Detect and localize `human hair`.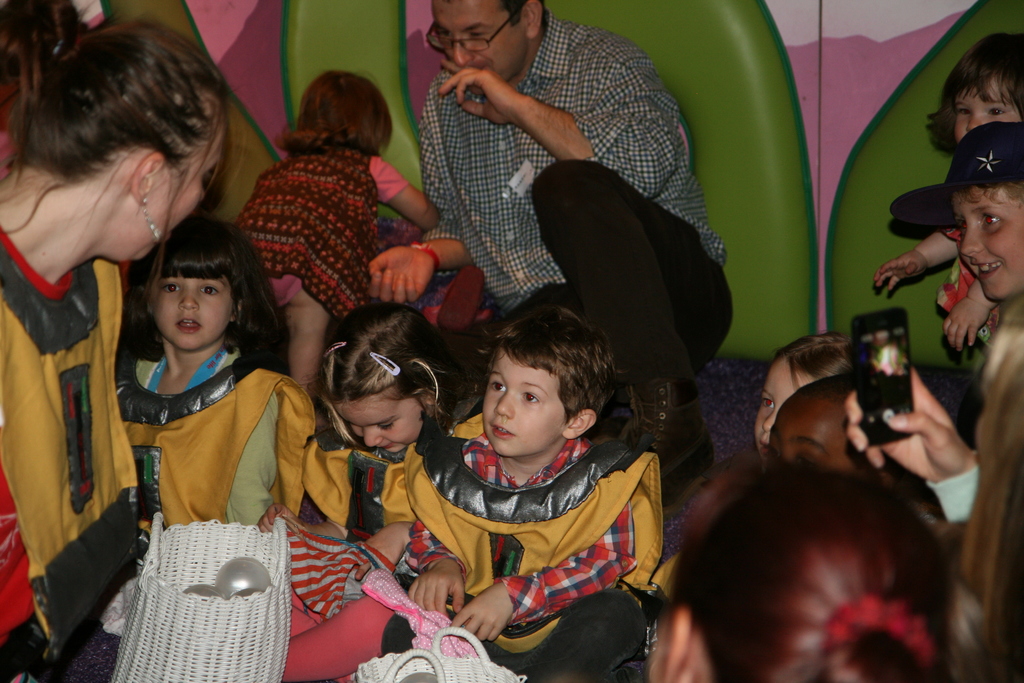
Localized at BBox(950, 35, 1023, 121).
